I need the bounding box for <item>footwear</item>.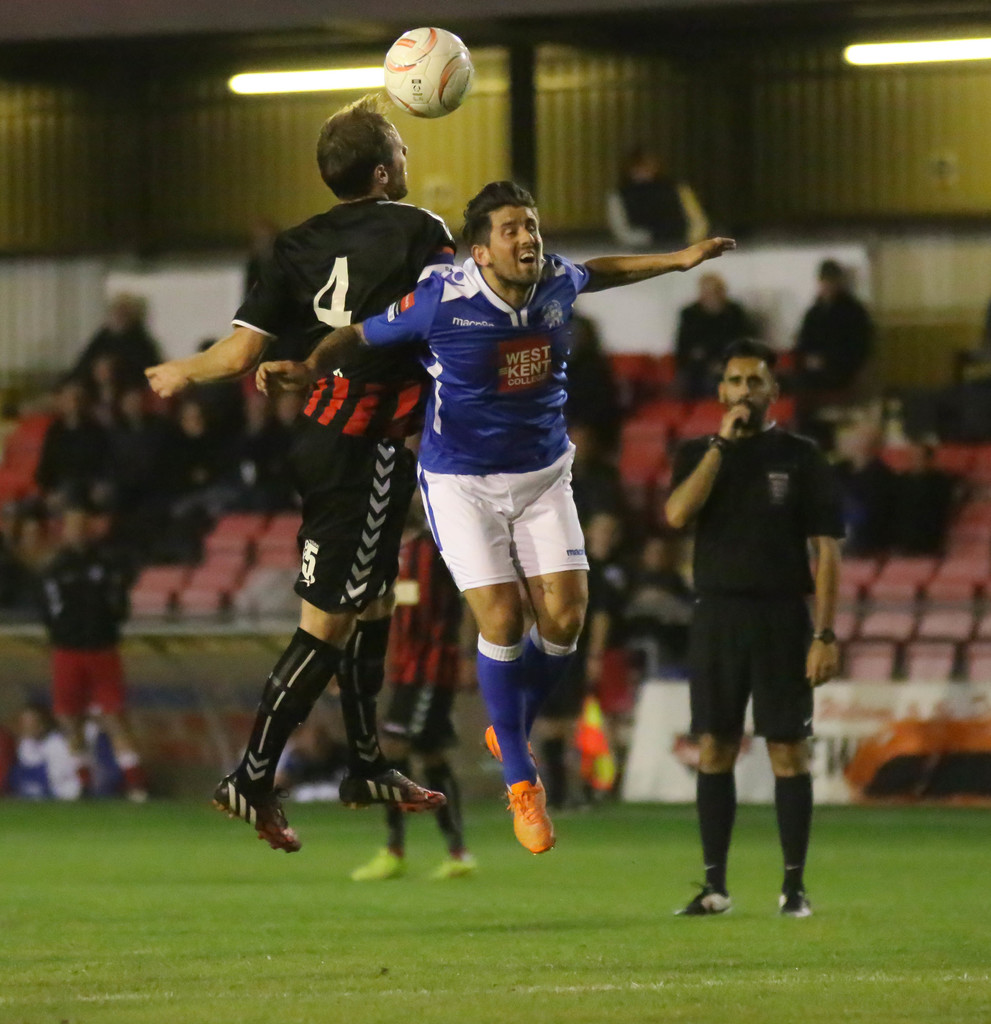
Here it is: detection(775, 879, 812, 919).
